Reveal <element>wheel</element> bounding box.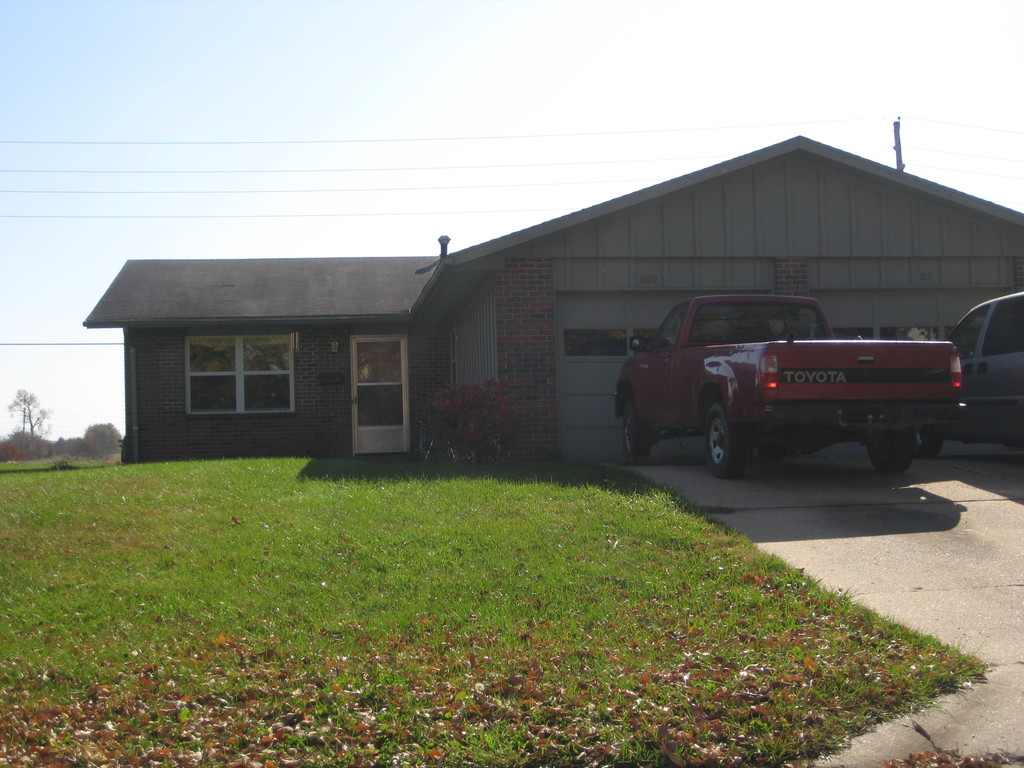
Revealed: l=921, t=428, r=942, b=461.
